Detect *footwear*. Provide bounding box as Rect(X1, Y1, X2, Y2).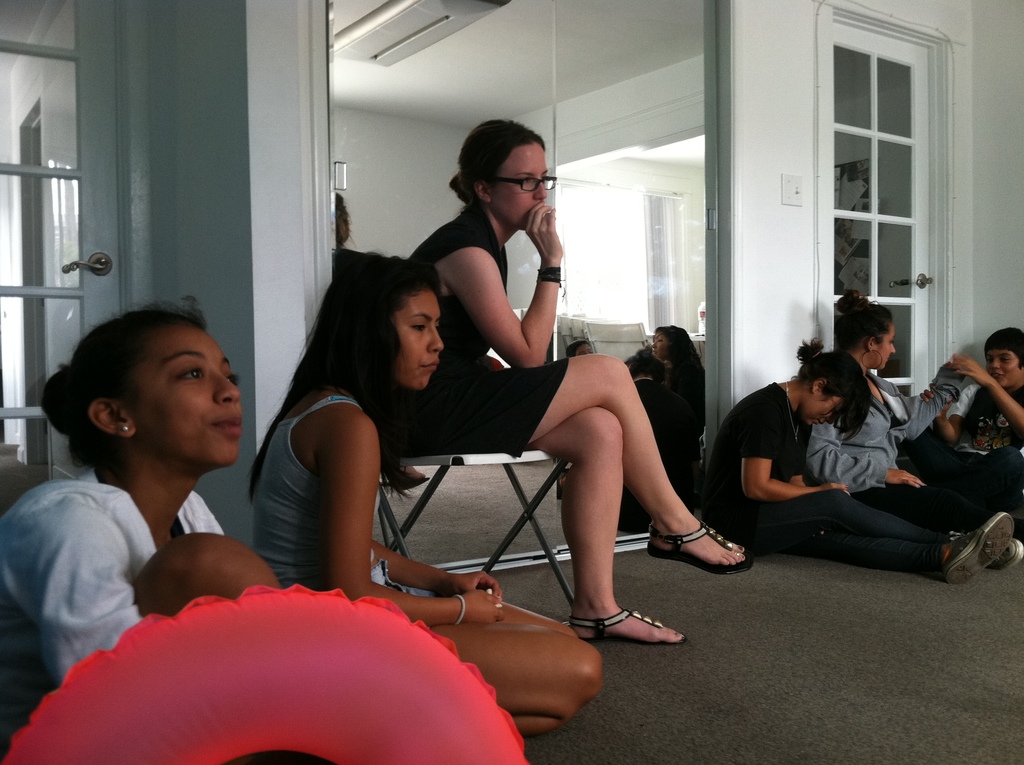
Rect(942, 505, 1021, 588).
